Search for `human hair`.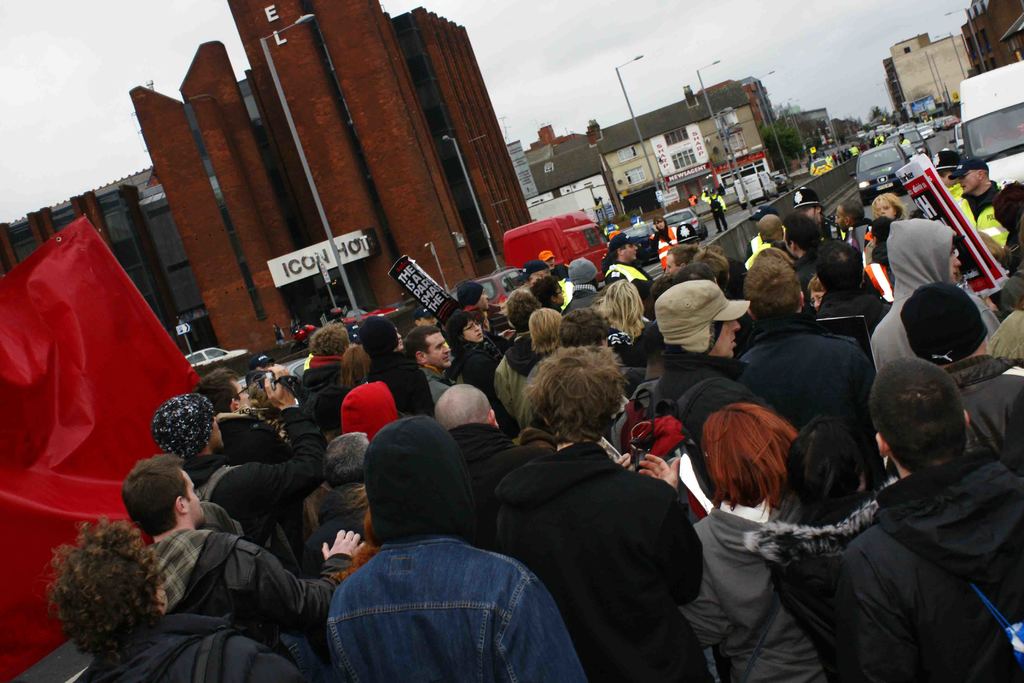
Found at region(786, 209, 822, 260).
